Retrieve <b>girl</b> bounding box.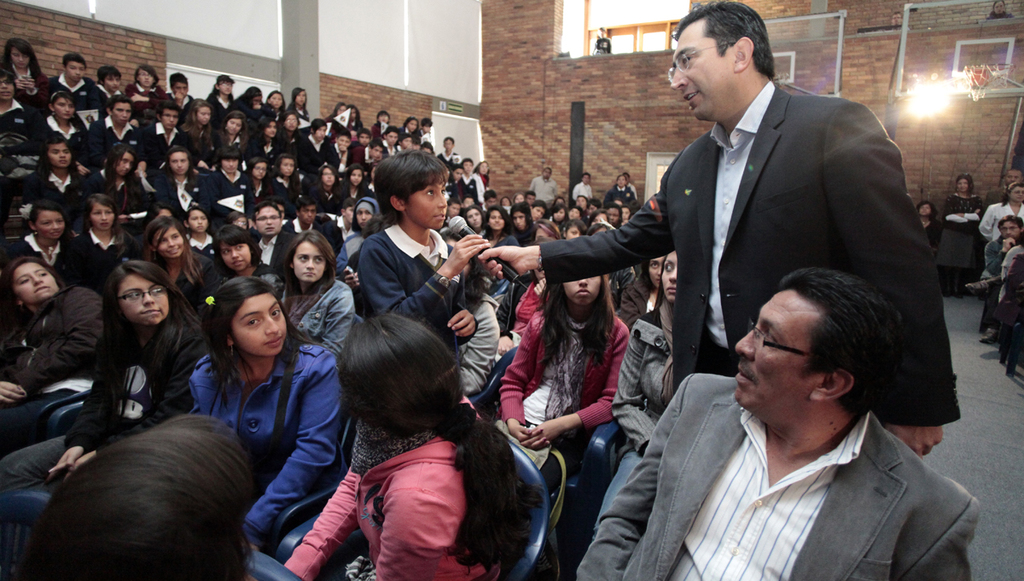
Bounding box: pyautogui.locateOnScreen(3, 39, 48, 117).
